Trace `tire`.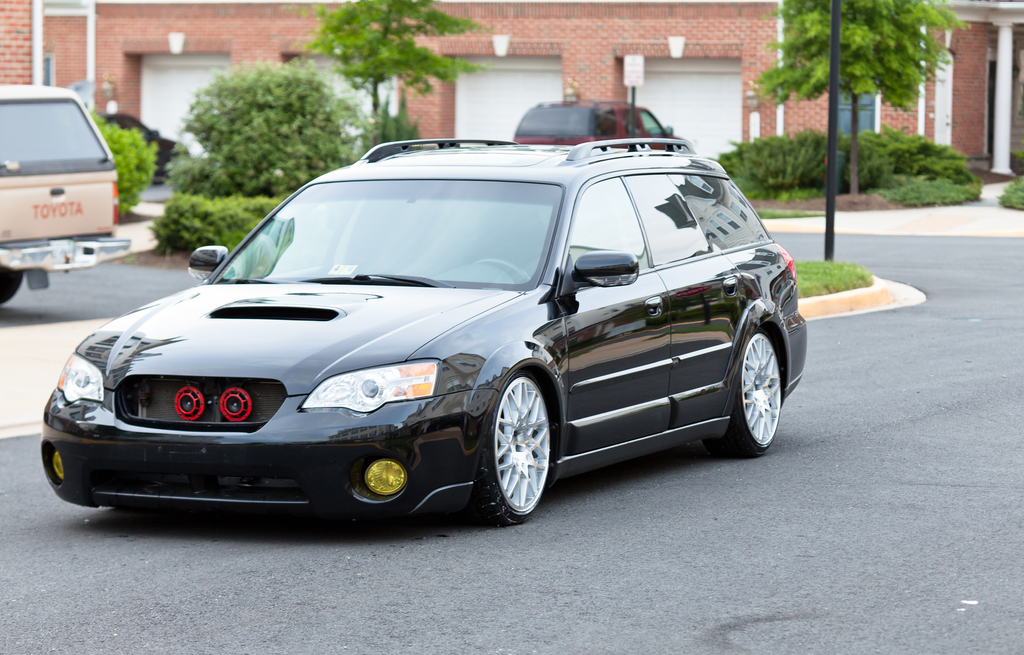
Traced to box=[0, 253, 29, 303].
